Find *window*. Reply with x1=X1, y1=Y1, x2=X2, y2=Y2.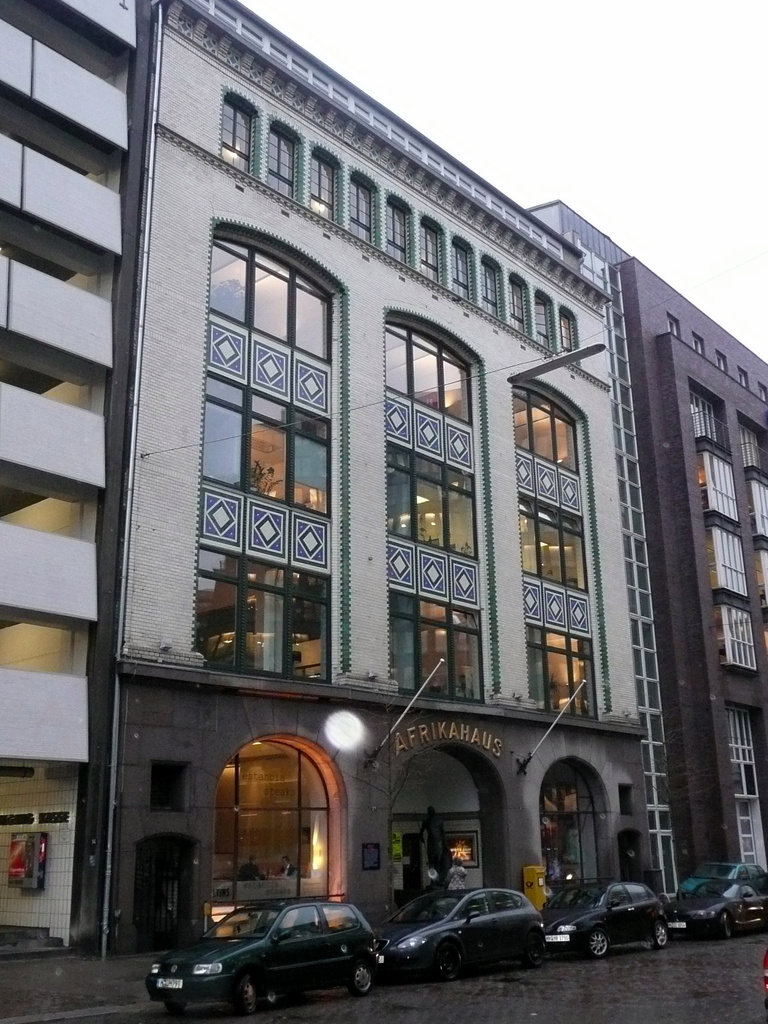
x1=514, y1=376, x2=618, y2=721.
